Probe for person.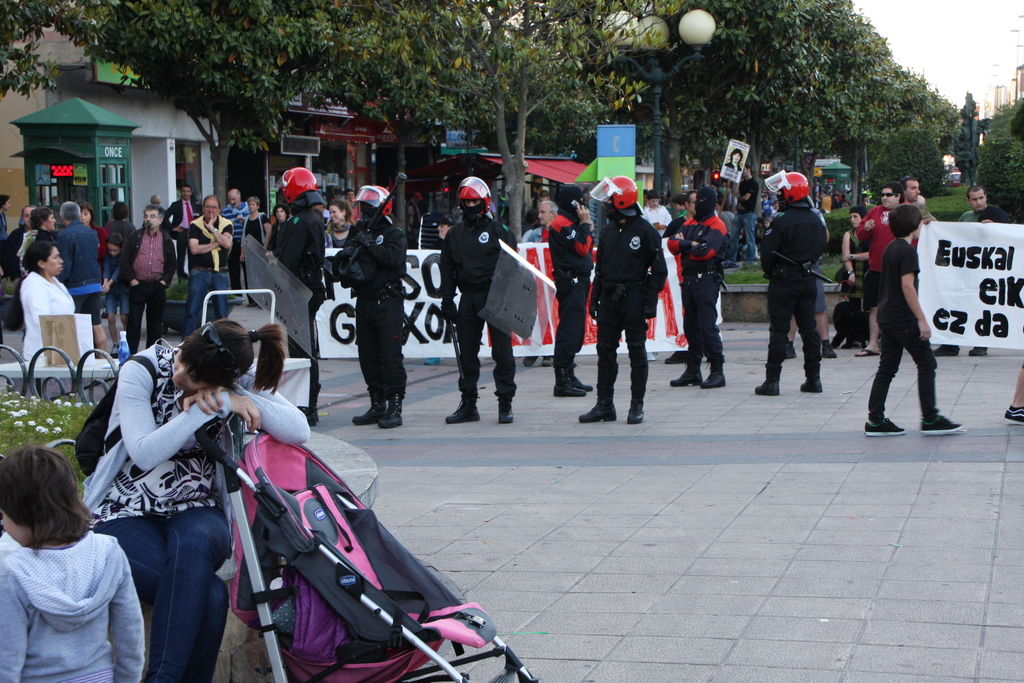
Probe result: BBox(664, 193, 698, 364).
